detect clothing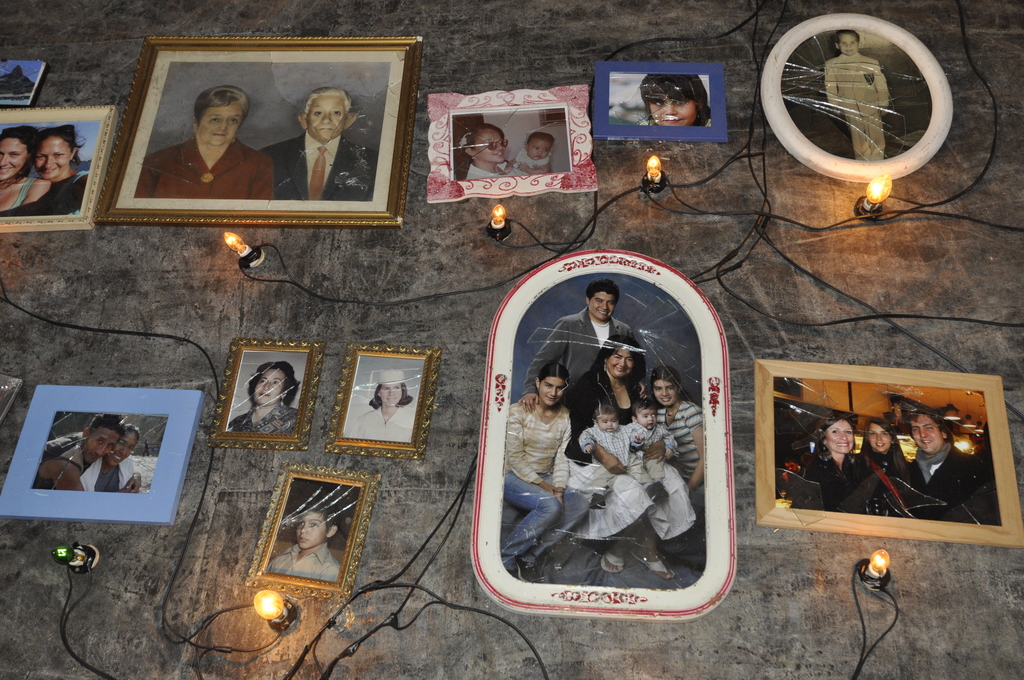
{"left": 527, "top": 311, "right": 641, "bottom": 395}
